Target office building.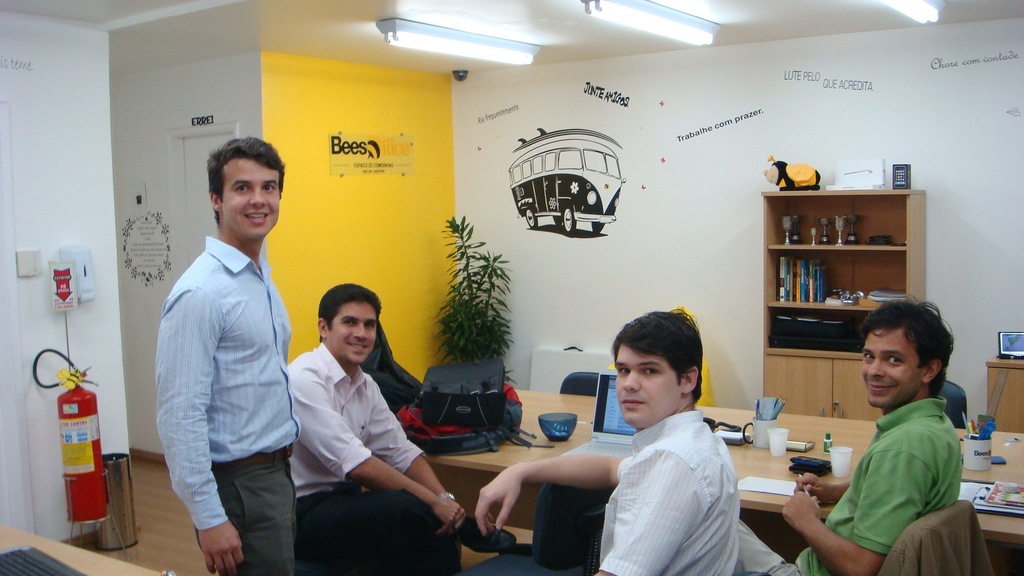
Target region: left=0, top=0, right=1023, bottom=575.
